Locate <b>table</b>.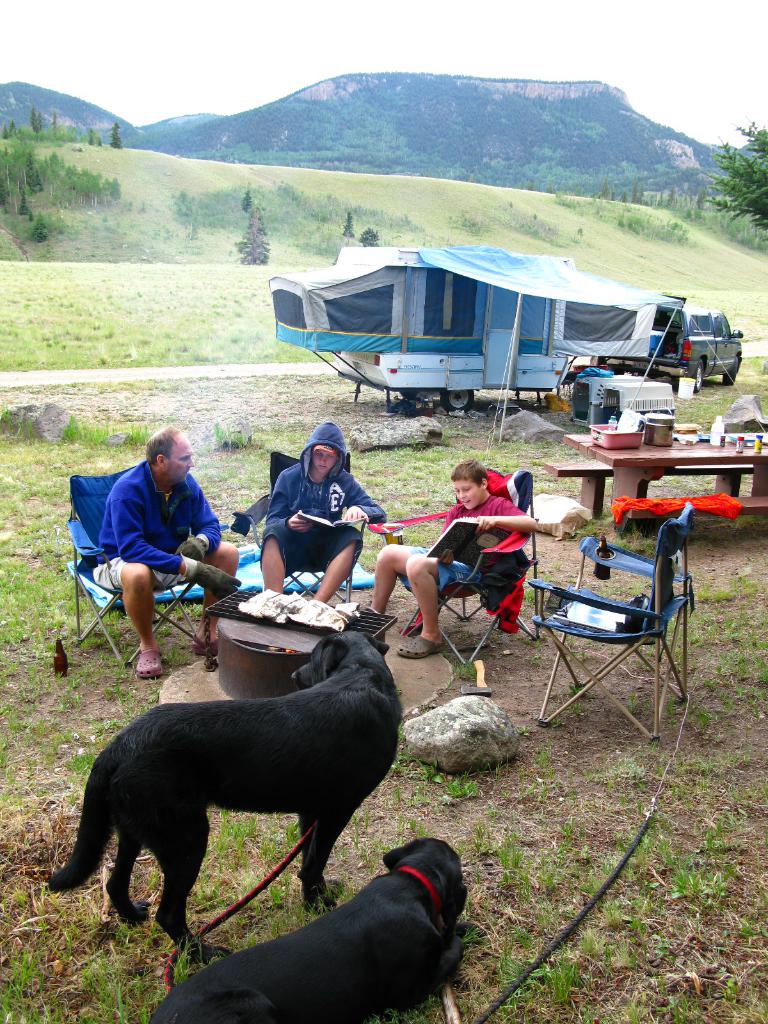
Bounding box: {"left": 559, "top": 429, "right": 767, "bottom": 509}.
